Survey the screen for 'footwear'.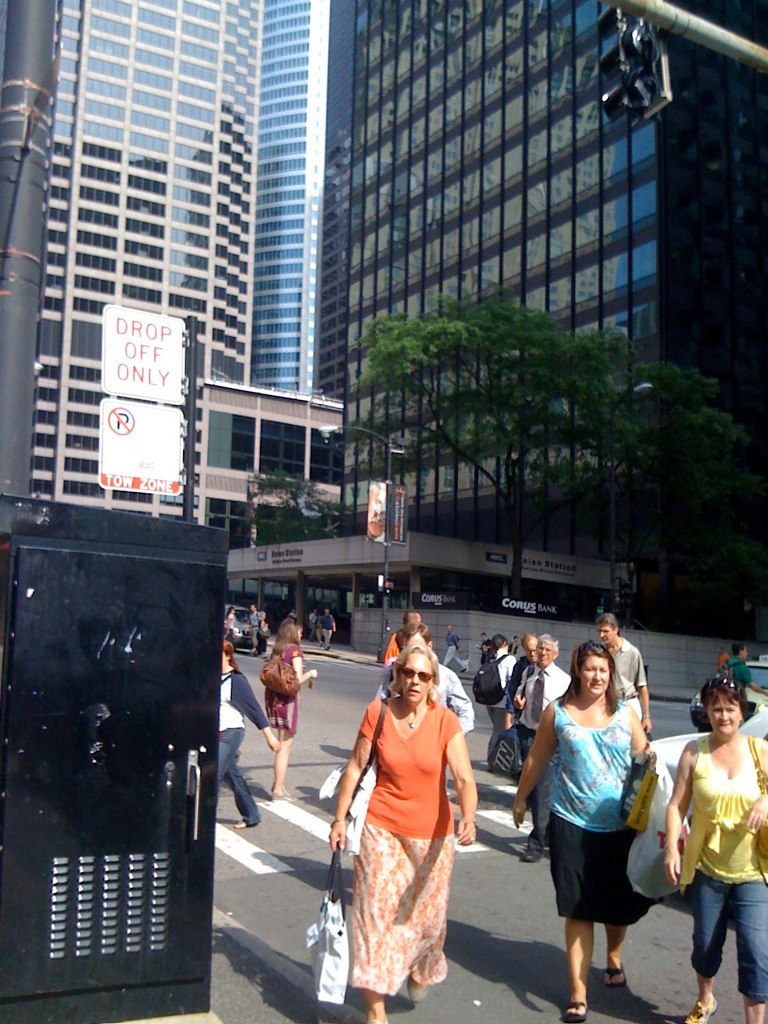
Survey found: pyautogui.locateOnScreen(229, 815, 260, 831).
